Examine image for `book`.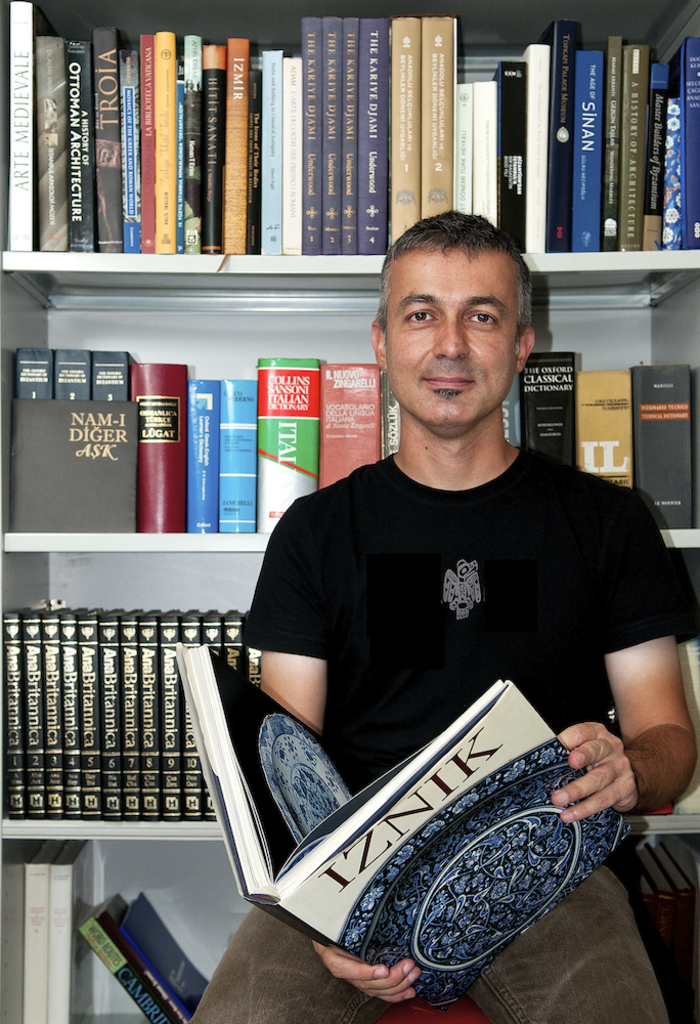
Examination result: pyautogui.locateOnScreen(454, 78, 475, 204).
